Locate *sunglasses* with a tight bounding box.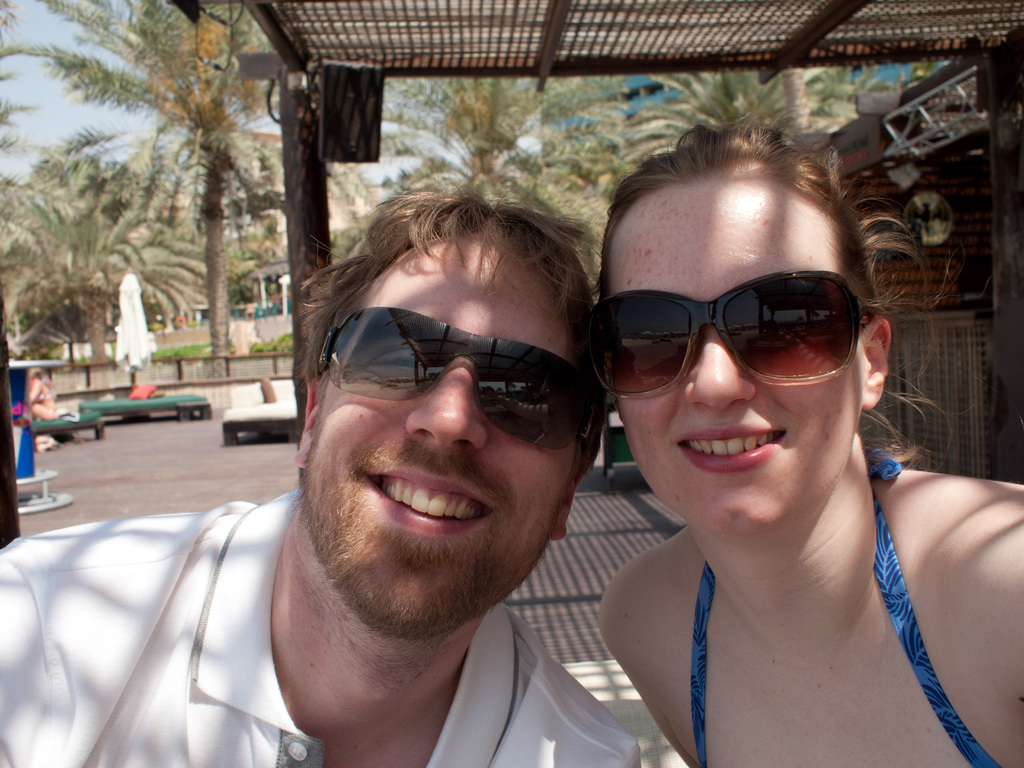
detection(313, 304, 589, 452).
